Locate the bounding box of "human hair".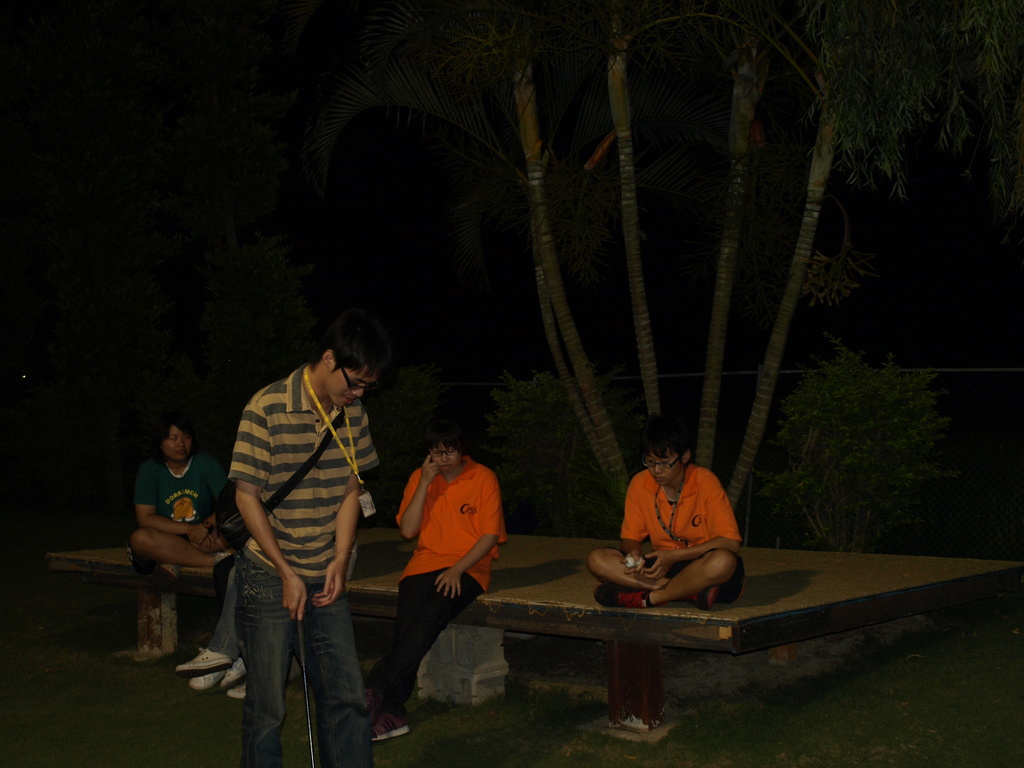
Bounding box: [159,412,201,465].
